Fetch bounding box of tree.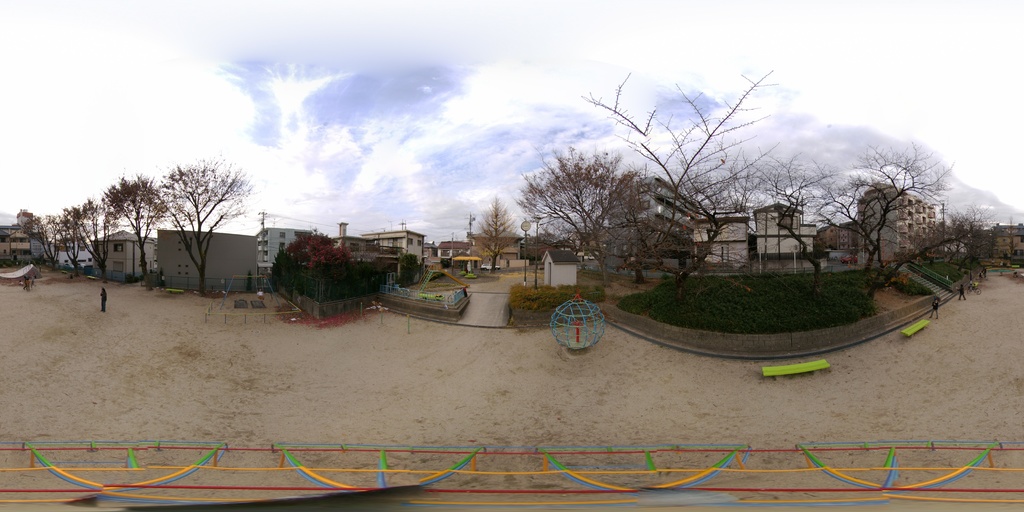
Bbox: box(465, 192, 524, 277).
